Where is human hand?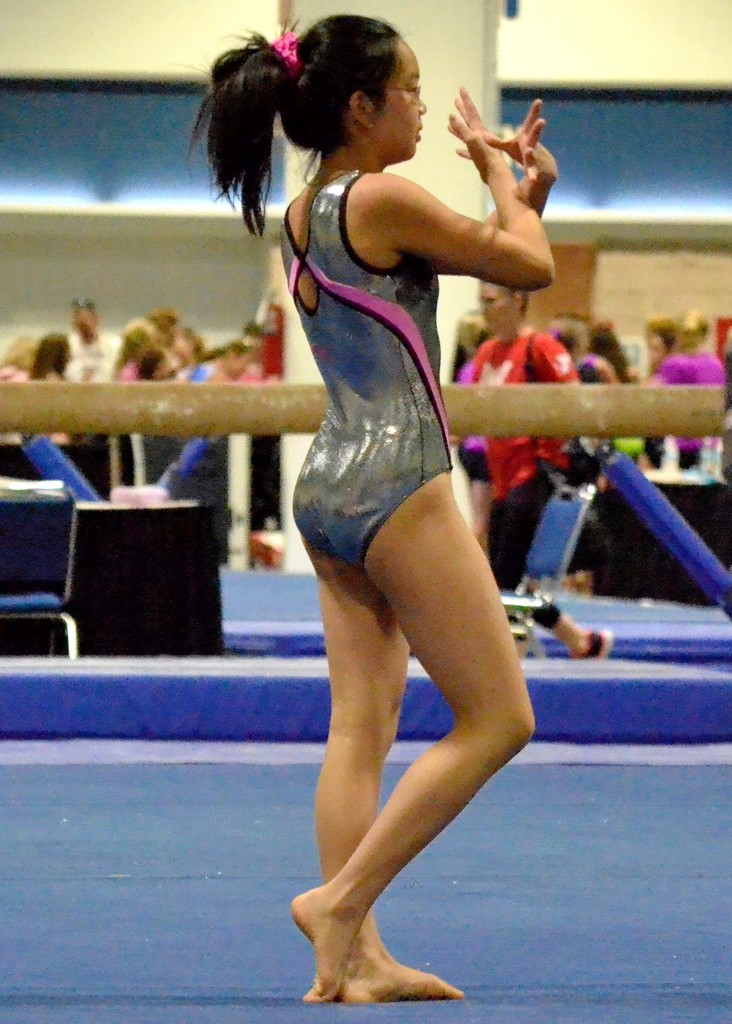
left=482, top=94, right=563, bottom=192.
